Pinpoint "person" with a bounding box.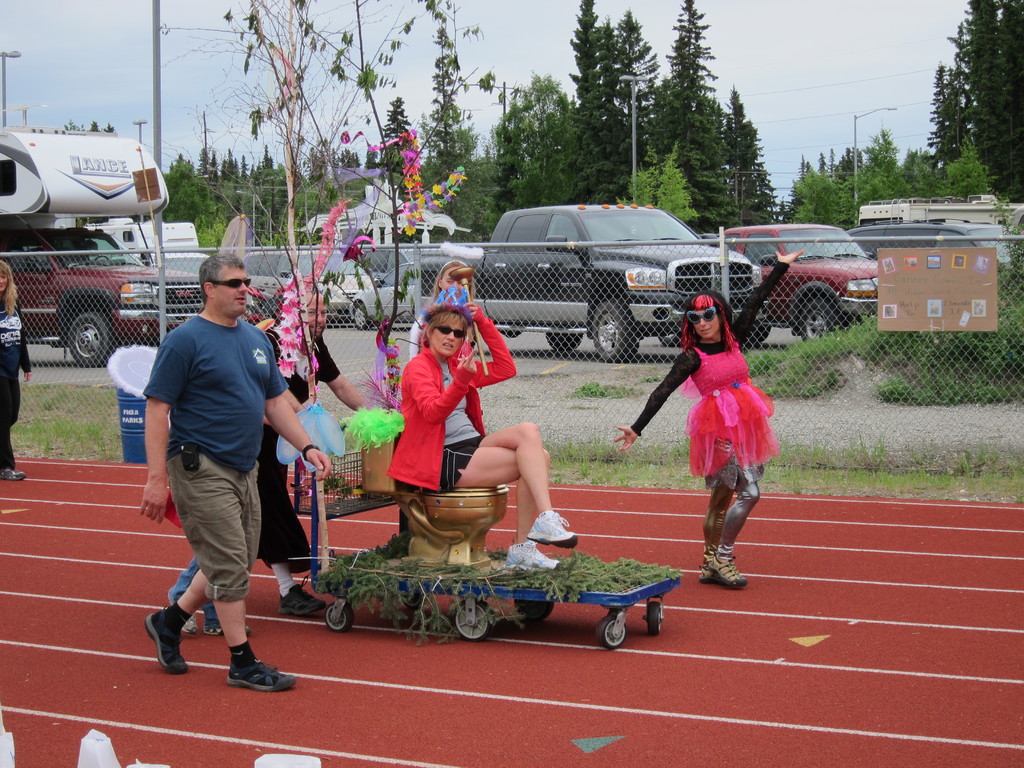
left=140, top=256, right=332, bottom=692.
